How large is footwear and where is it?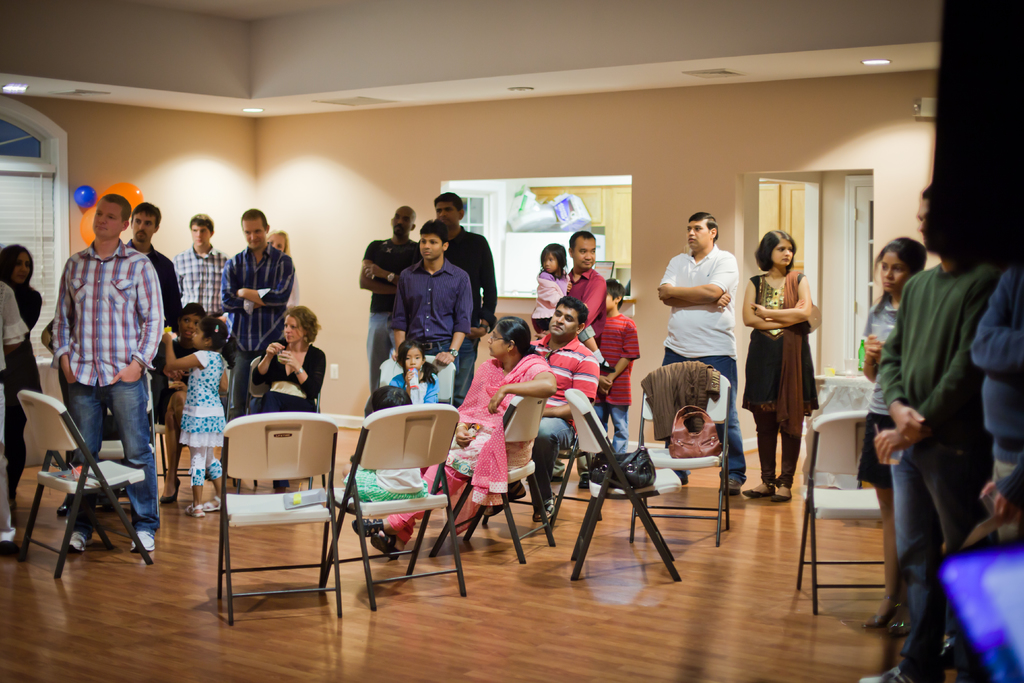
Bounding box: region(720, 477, 742, 497).
